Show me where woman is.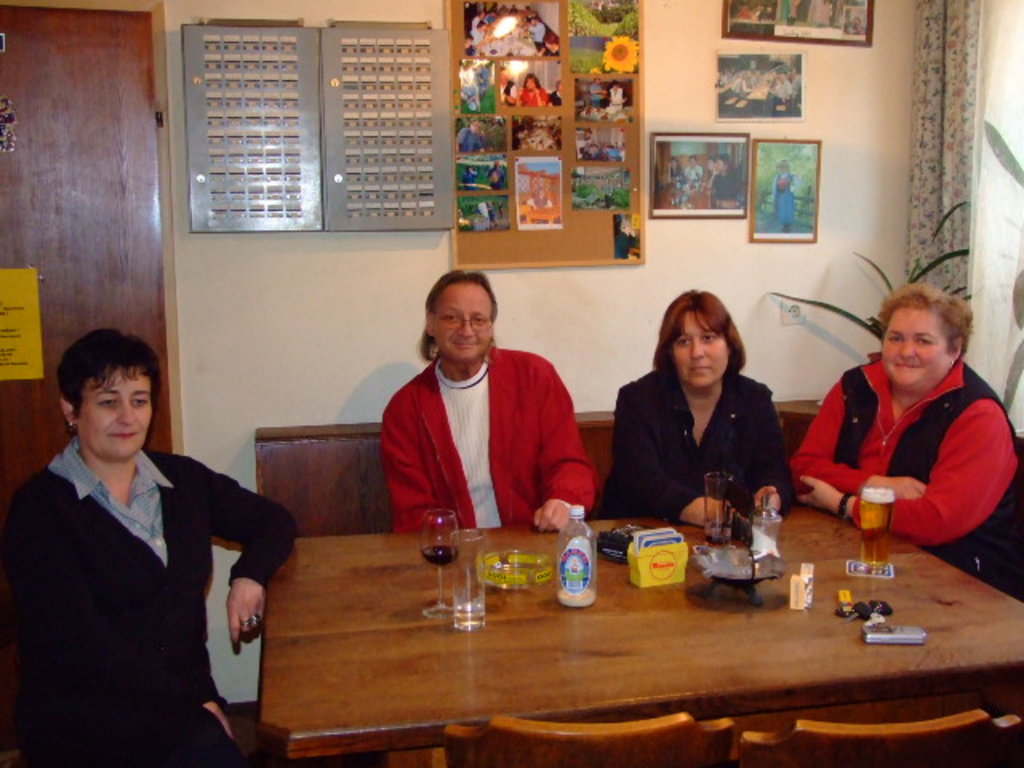
woman is at rect(618, 299, 784, 546).
